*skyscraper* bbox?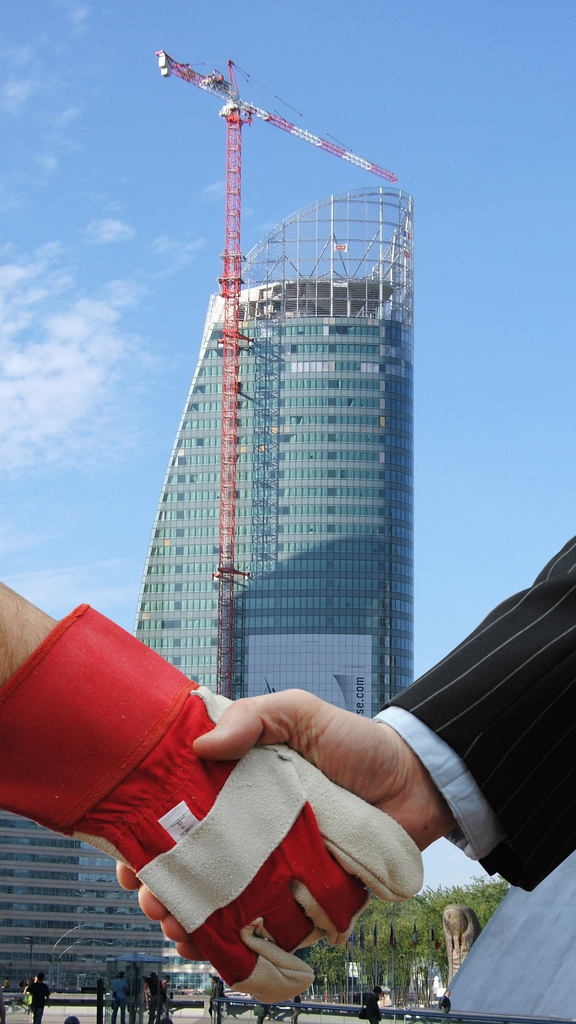
Rect(112, 64, 405, 673)
